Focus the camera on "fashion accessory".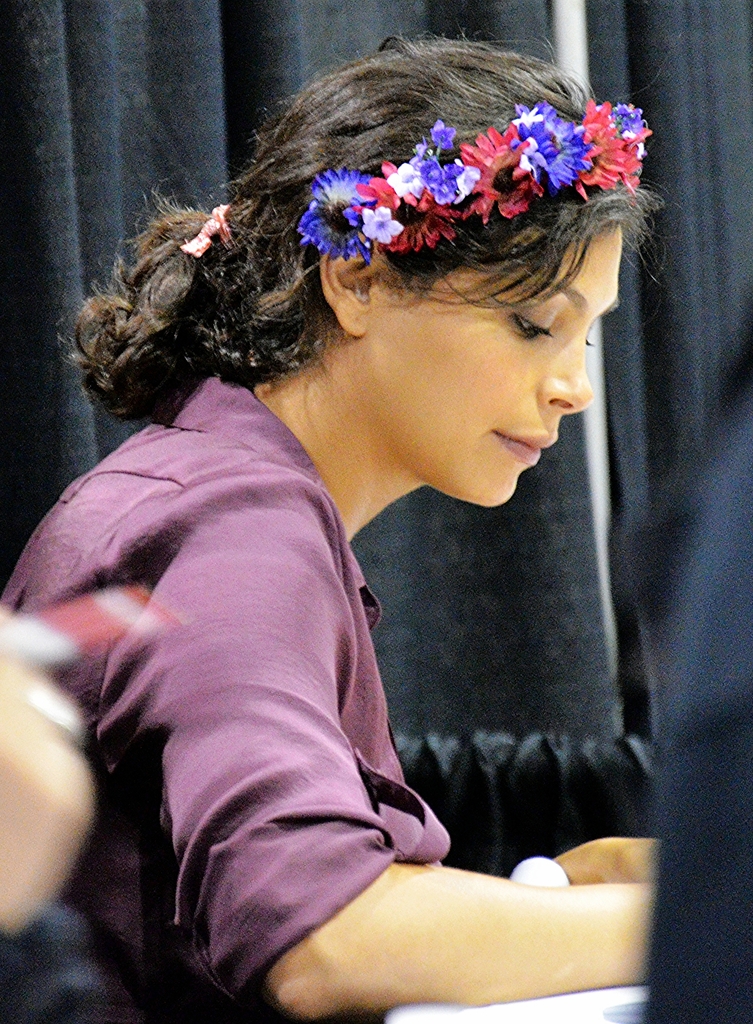
Focus region: rect(298, 104, 653, 265).
